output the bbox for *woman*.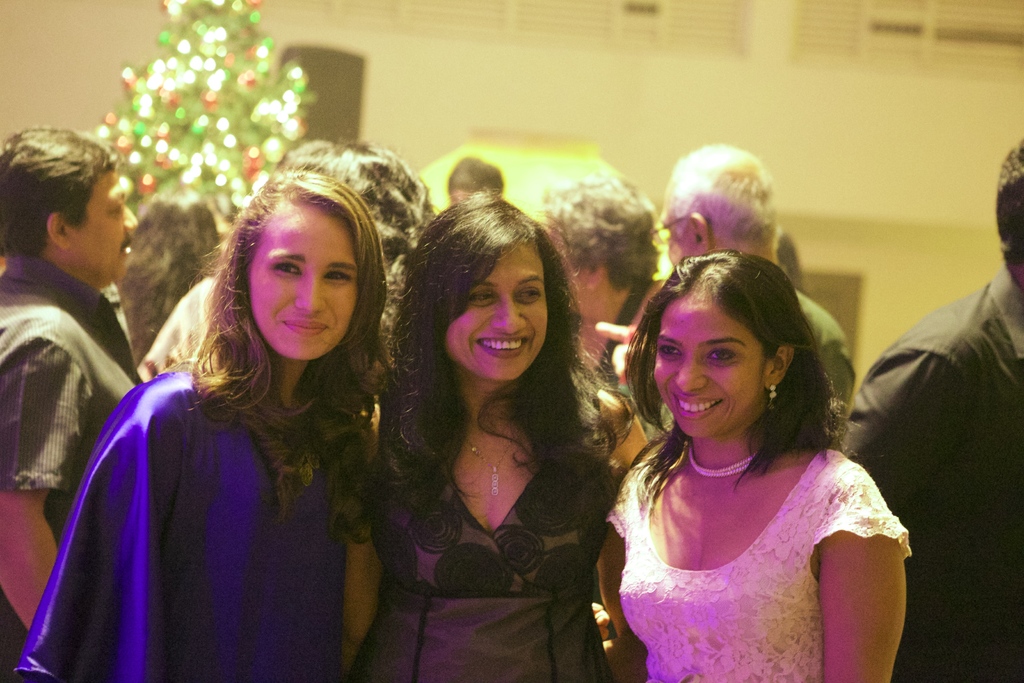
crop(577, 247, 928, 682).
